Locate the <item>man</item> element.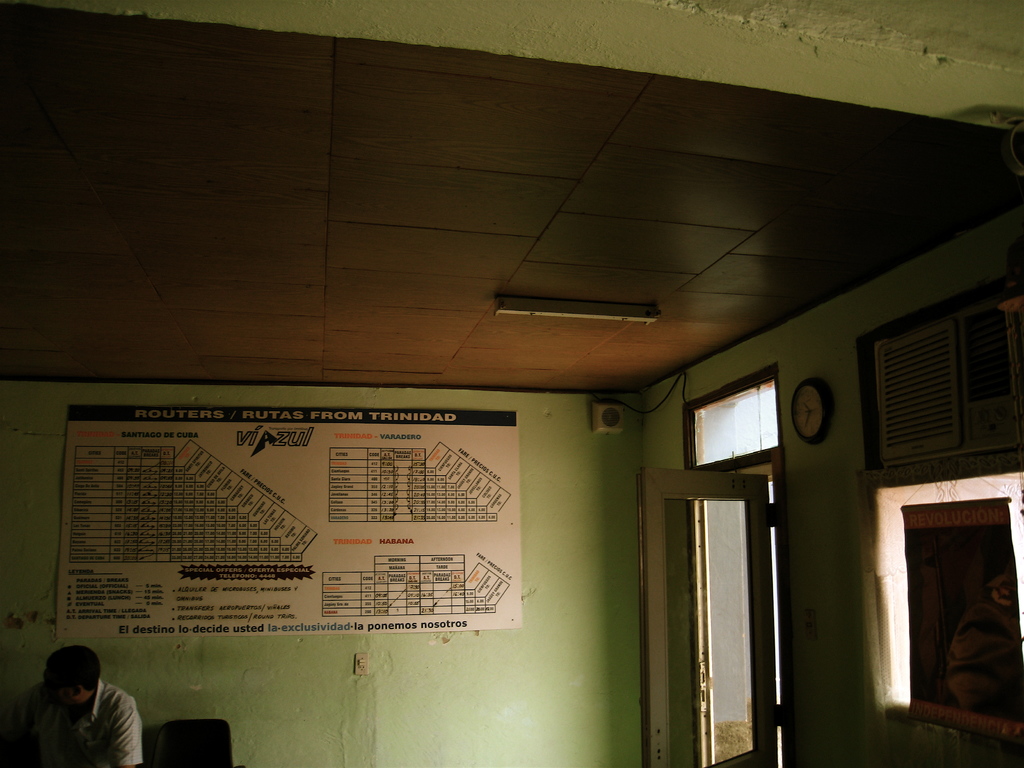
Element bbox: l=10, t=656, r=136, b=767.
